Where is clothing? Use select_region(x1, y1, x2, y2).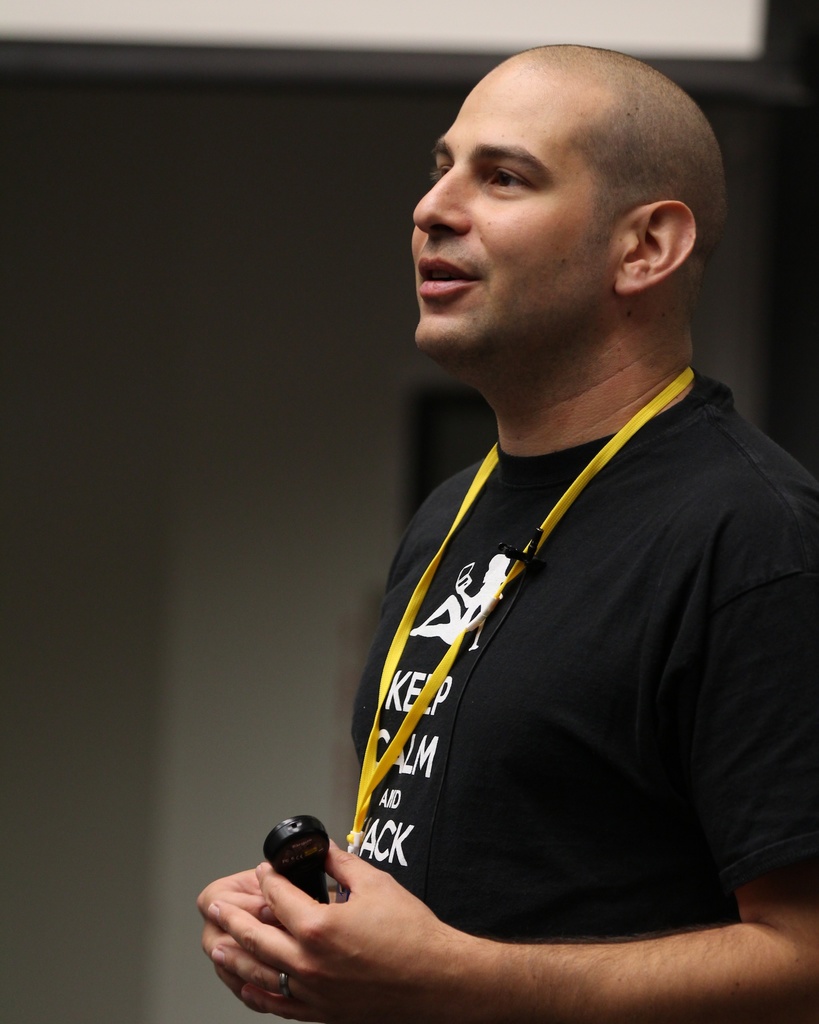
select_region(324, 299, 780, 994).
